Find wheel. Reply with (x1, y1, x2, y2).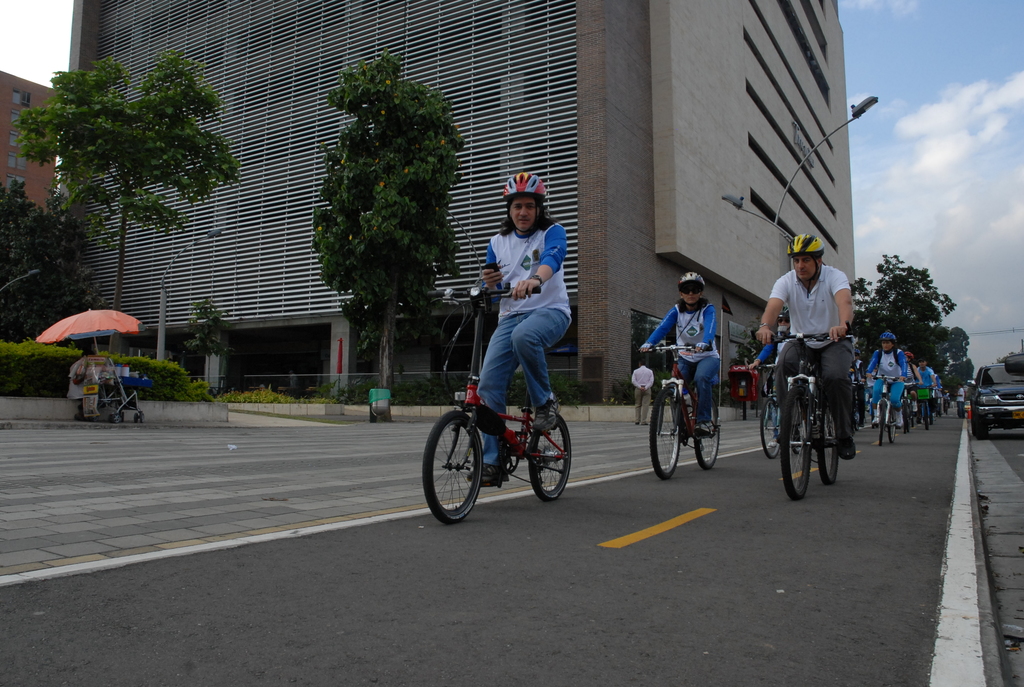
(131, 413, 138, 423).
